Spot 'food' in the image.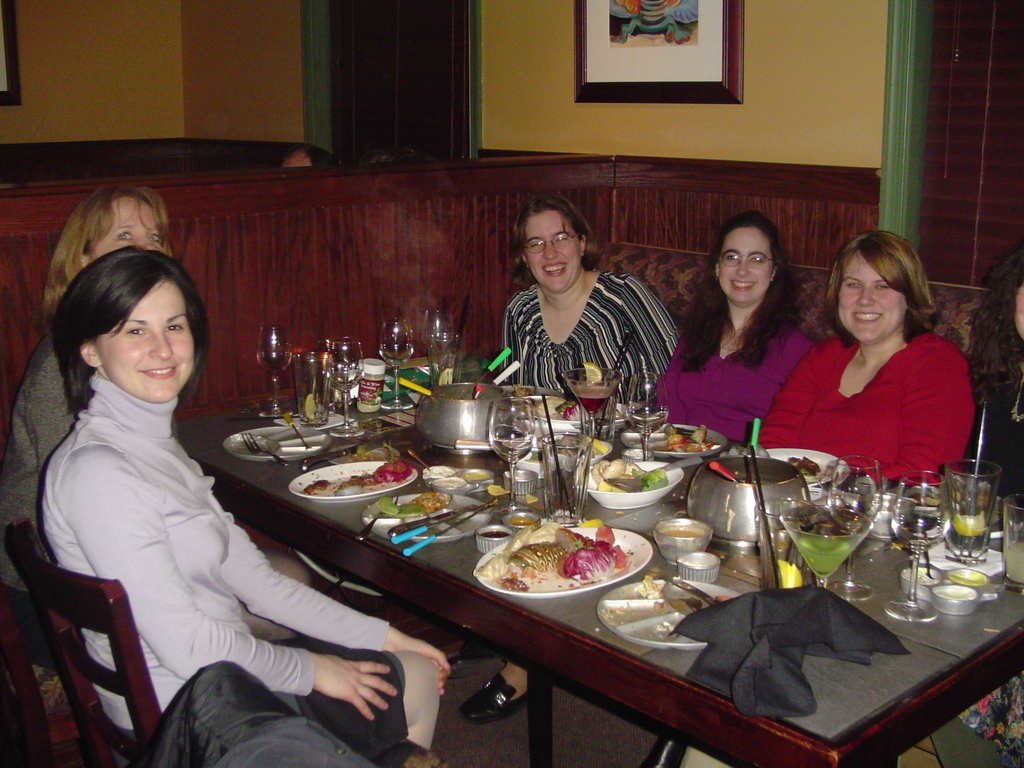
'food' found at bbox=[681, 595, 703, 614].
